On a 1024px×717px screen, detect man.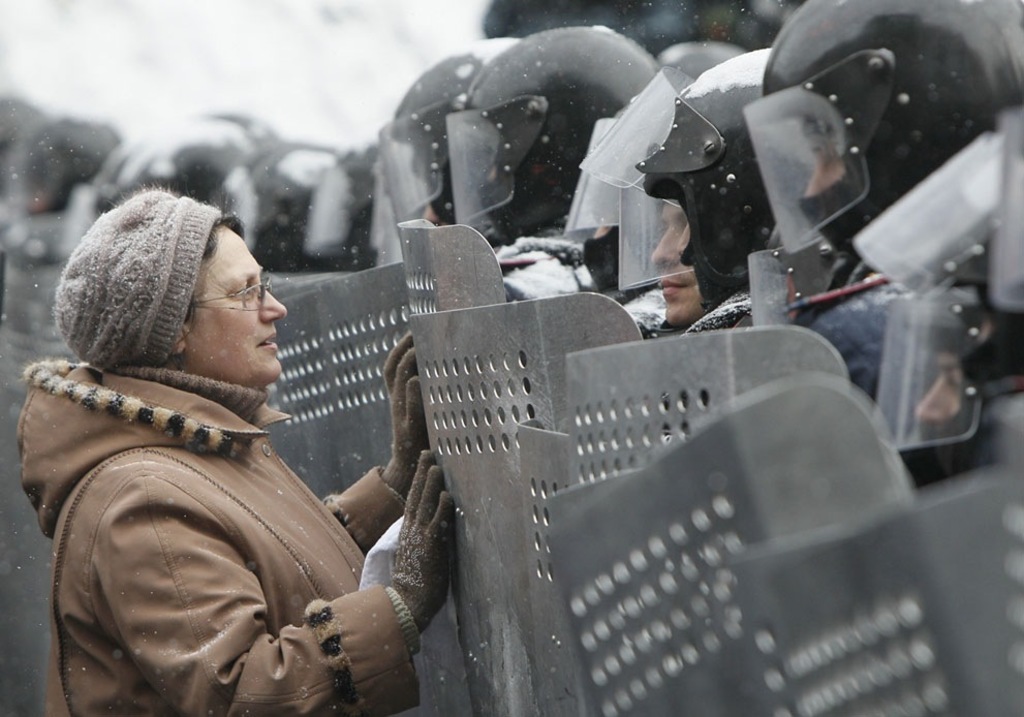
crop(451, 28, 671, 276).
